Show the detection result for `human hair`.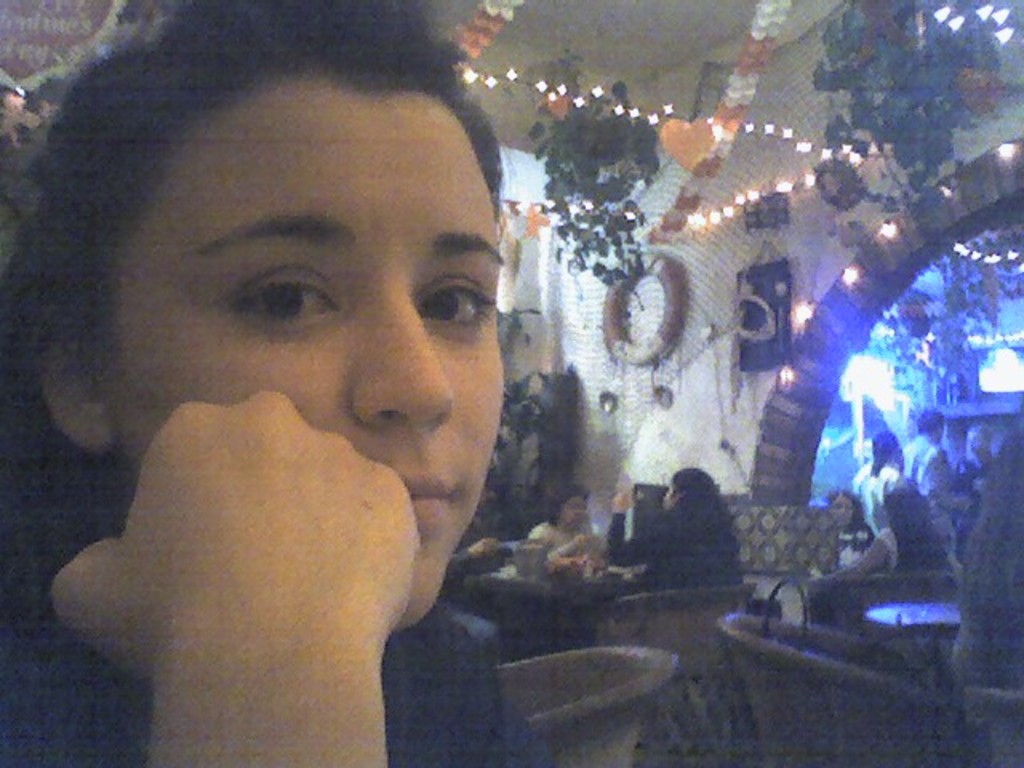
(left=669, top=462, right=722, bottom=494).
